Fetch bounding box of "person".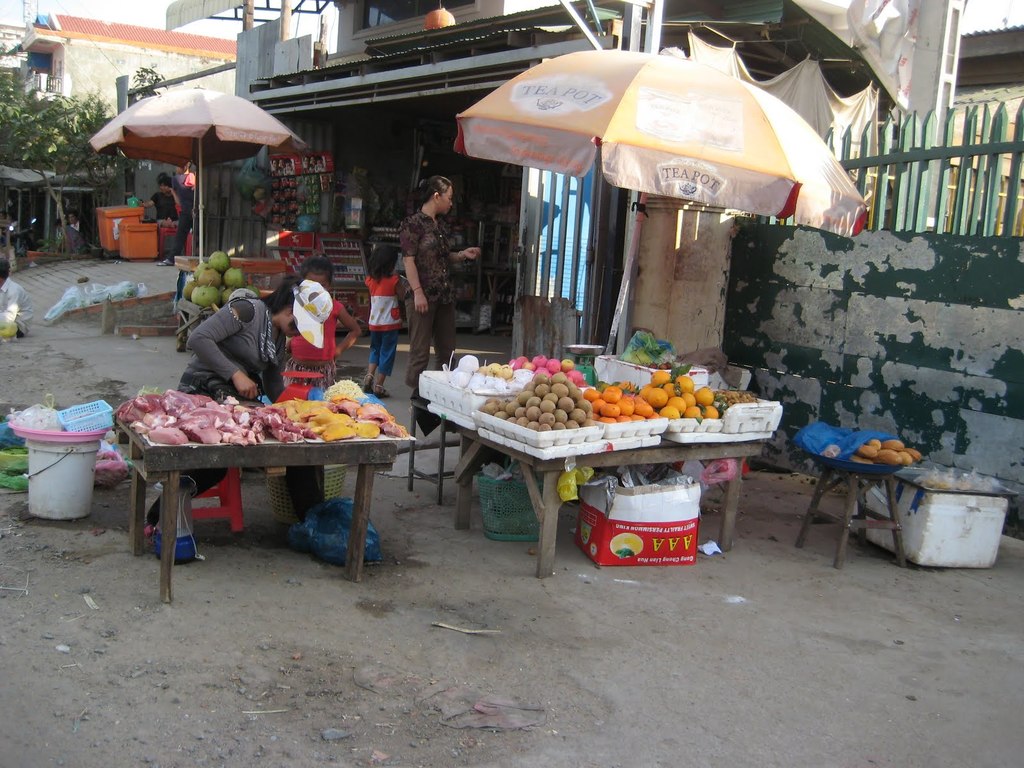
Bbox: left=70, top=212, right=81, bottom=227.
